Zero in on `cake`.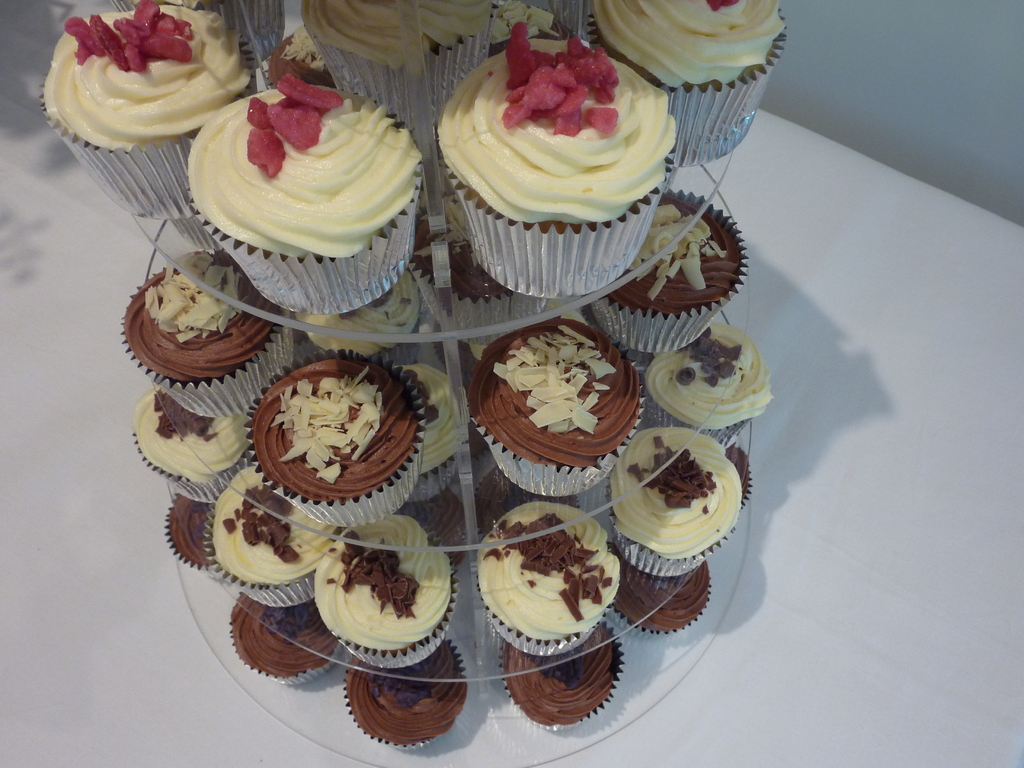
Zeroed in: (424, 12, 689, 296).
